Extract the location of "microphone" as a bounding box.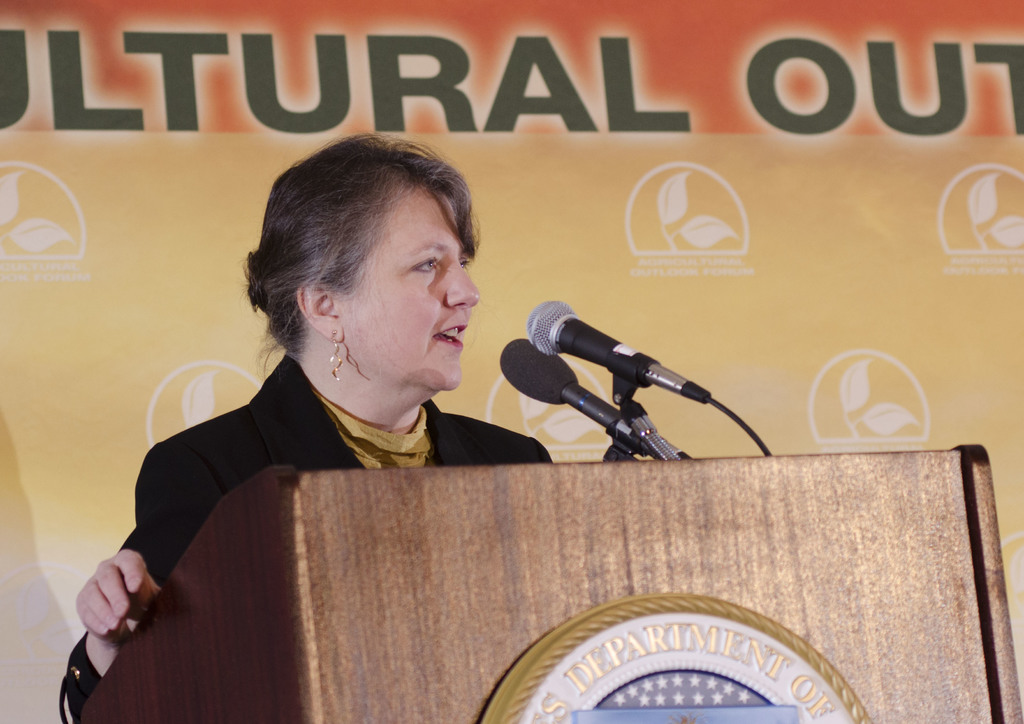
(524, 297, 716, 407).
